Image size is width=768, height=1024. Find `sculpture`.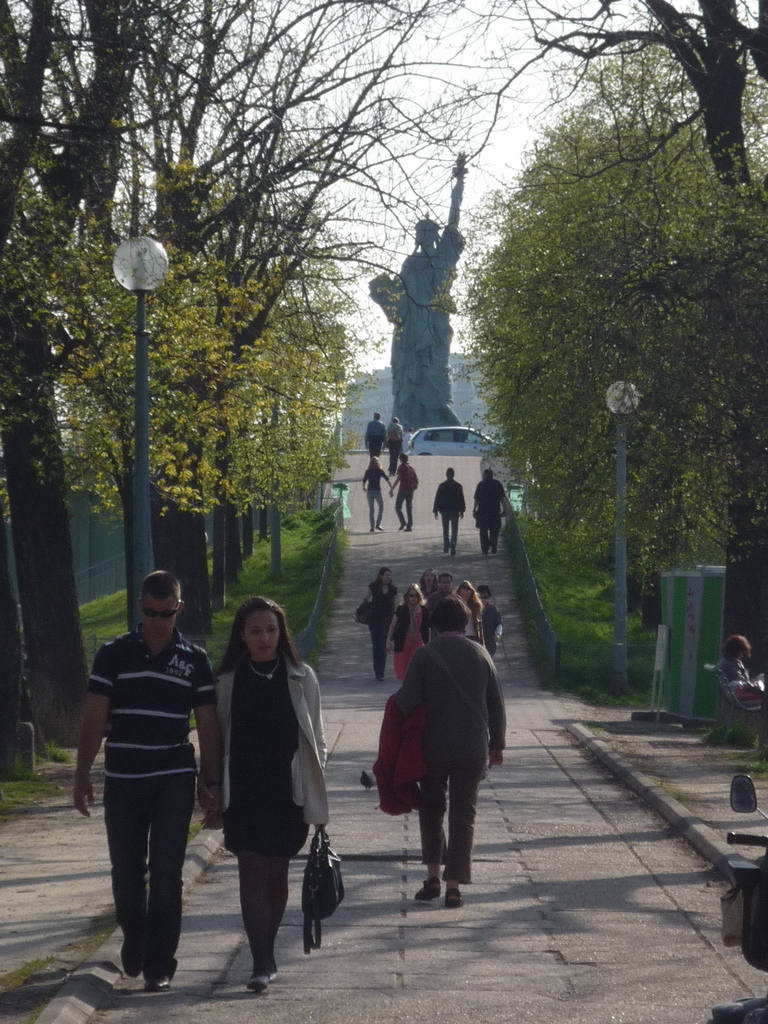
left=372, top=159, right=468, bottom=451.
